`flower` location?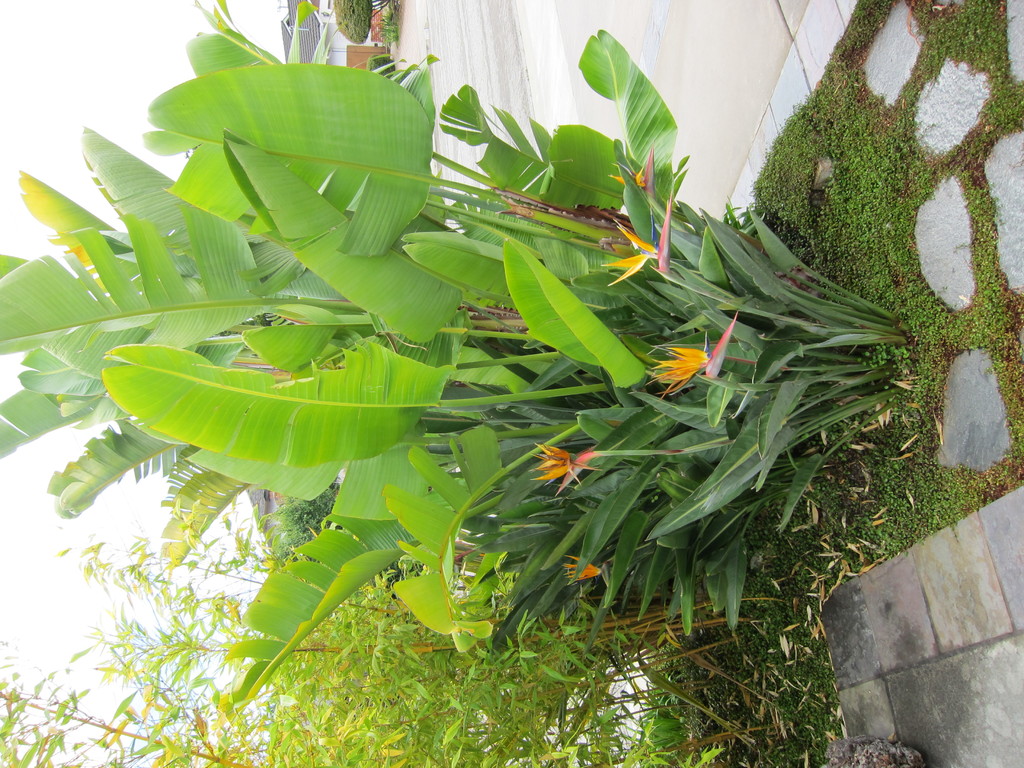
box(561, 545, 599, 590)
